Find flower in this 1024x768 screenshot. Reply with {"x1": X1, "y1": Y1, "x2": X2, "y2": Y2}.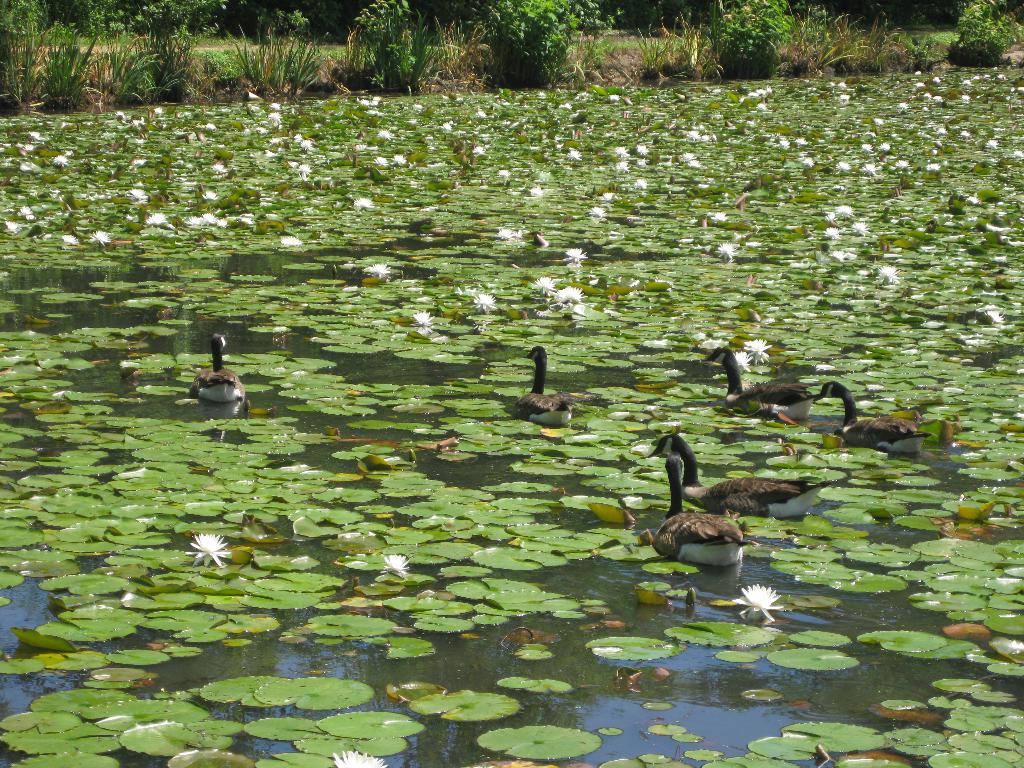
{"x1": 187, "y1": 531, "x2": 232, "y2": 570}.
